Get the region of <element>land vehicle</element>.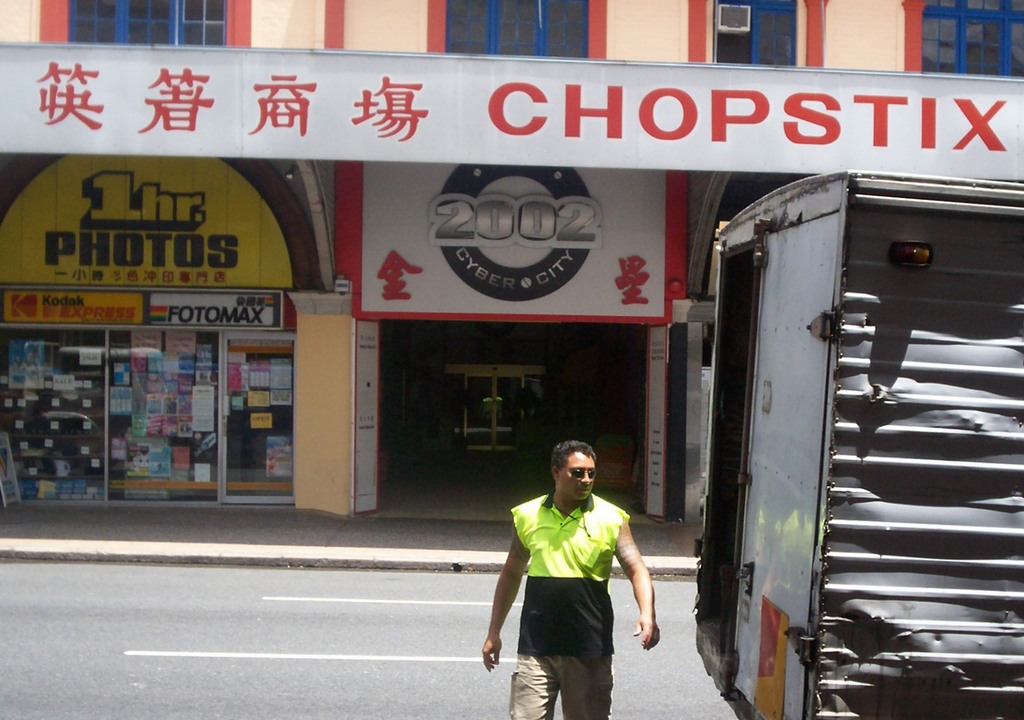
{"left": 682, "top": 152, "right": 1022, "bottom": 719}.
